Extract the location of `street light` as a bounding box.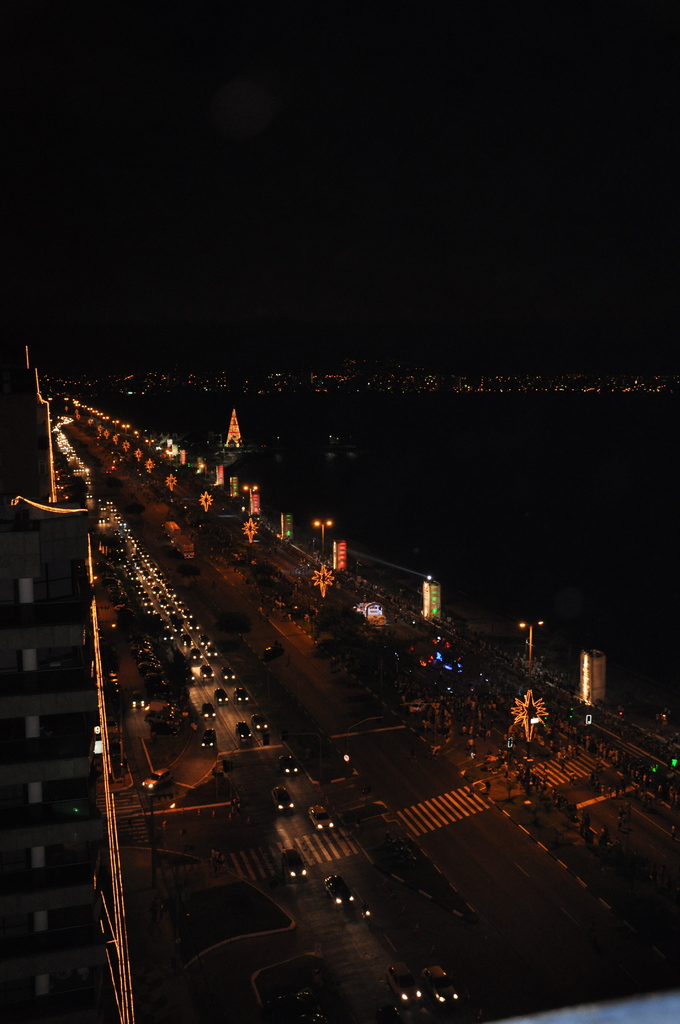
x1=102 y1=417 x2=110 y2=424.
